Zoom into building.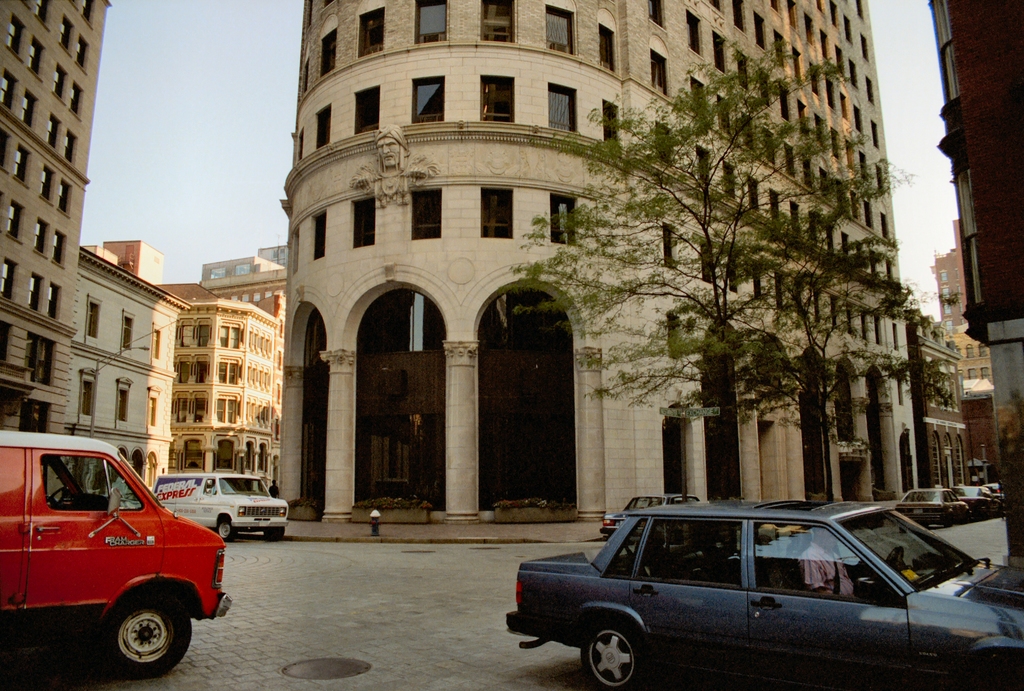
Zoom target: Rect(0, 0, 111, 434).
